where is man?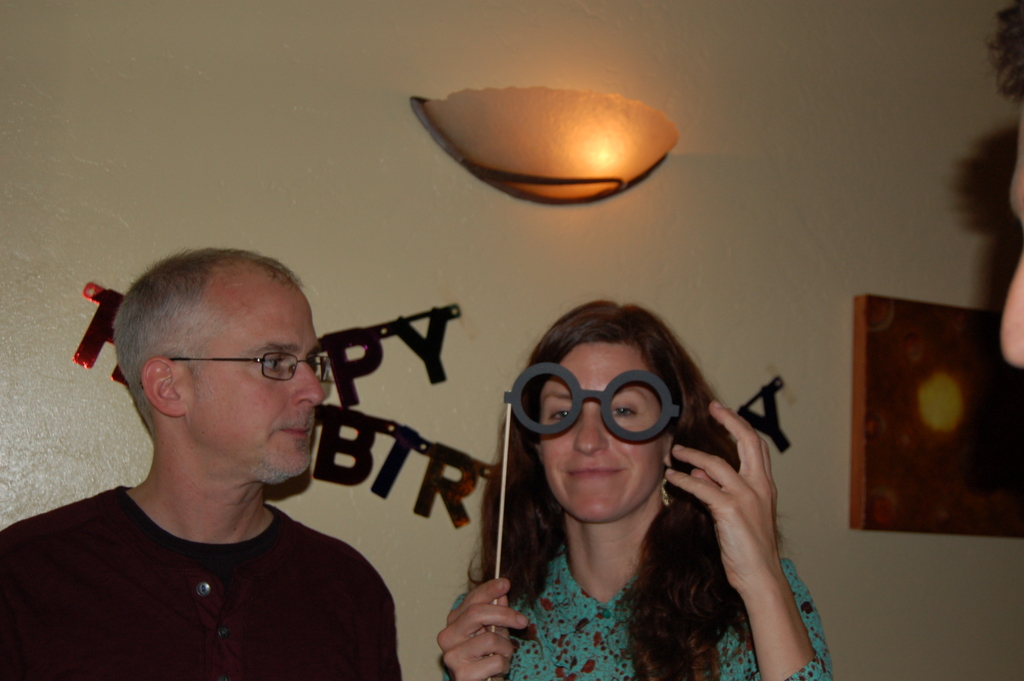
select_region(19, 246, 419, 680).
